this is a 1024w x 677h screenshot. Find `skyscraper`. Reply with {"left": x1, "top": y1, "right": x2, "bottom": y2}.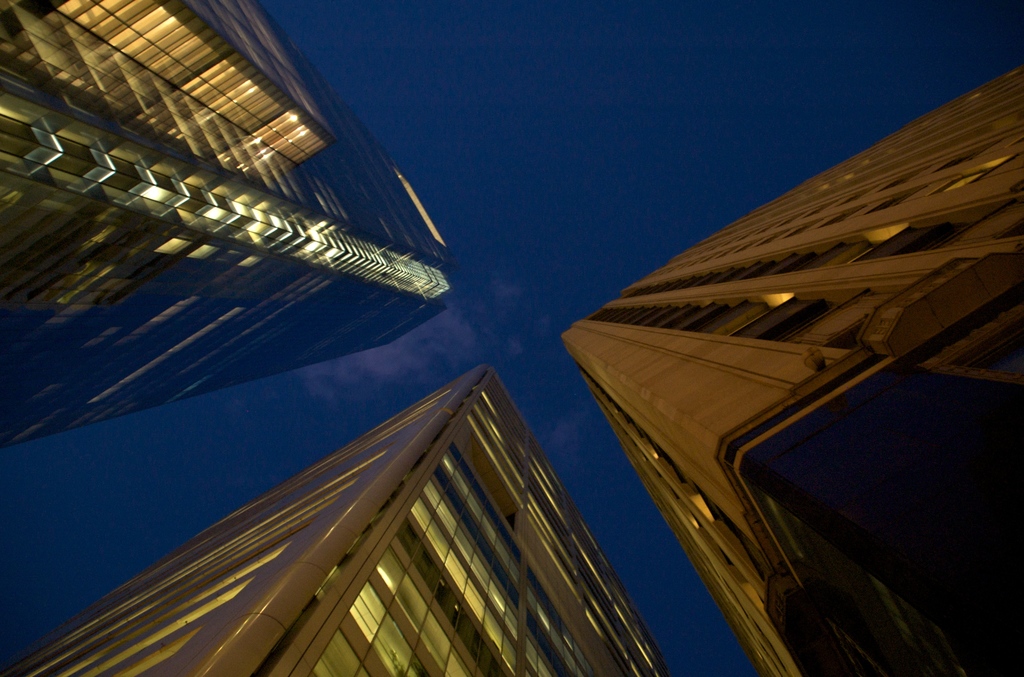
{"left": 0, "top": 0, "right": 450, "bottom": 446}.
